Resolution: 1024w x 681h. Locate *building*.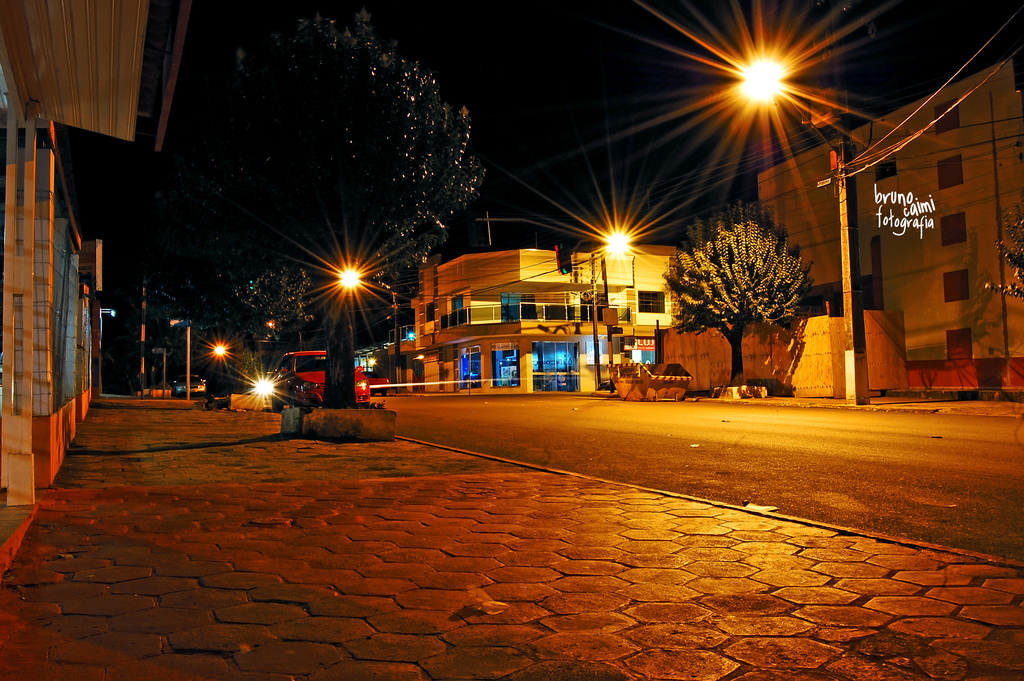
bbox=[364, 245, 692, 397].
